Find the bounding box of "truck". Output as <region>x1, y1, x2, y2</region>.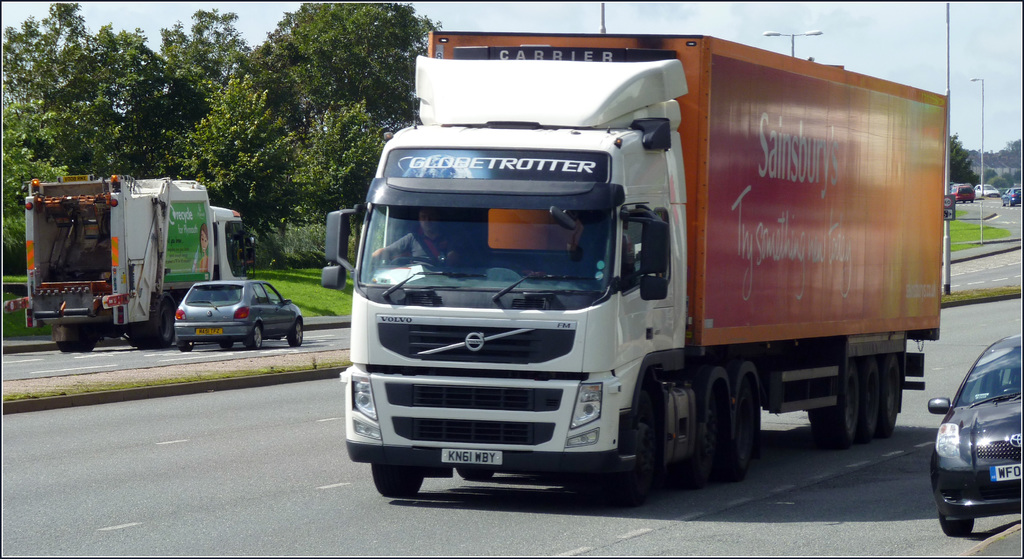
<region>319, 20, 963, 495</region>.
